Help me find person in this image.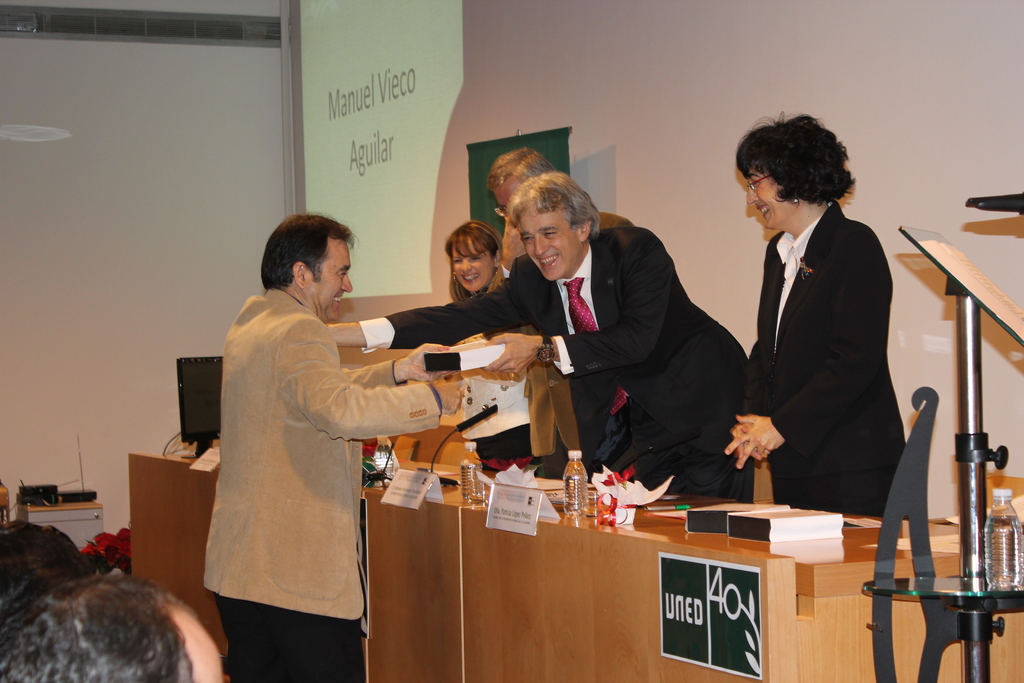
Found it: (0,572,228,682).
